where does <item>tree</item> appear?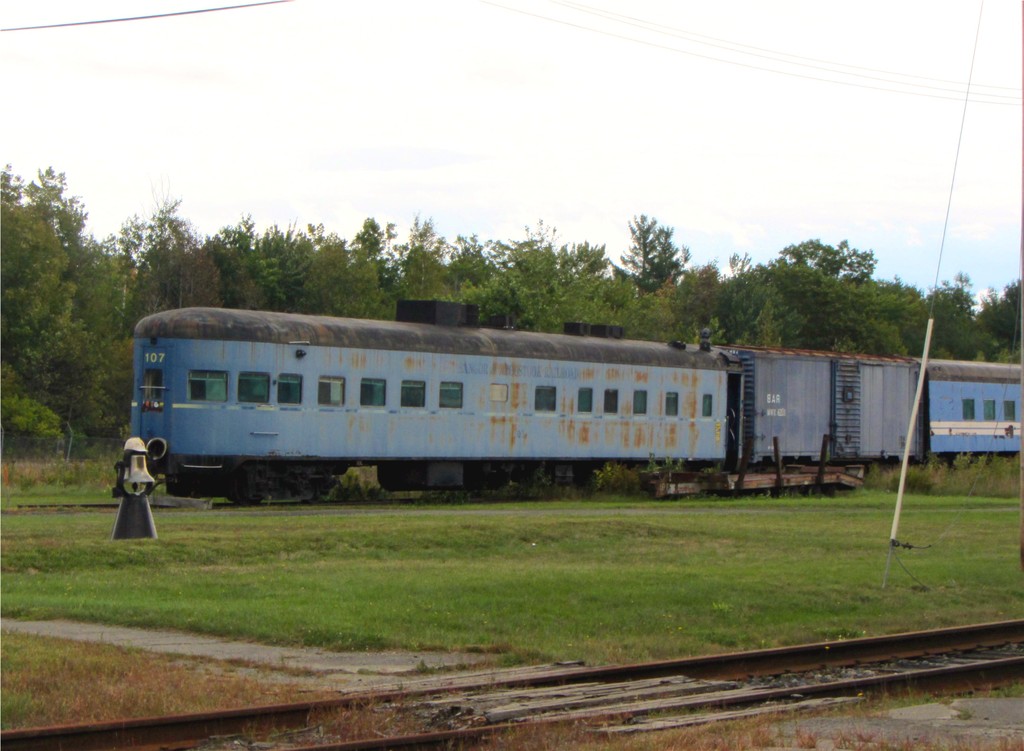
Appears at l=859, t=281, r=936, b=362.
